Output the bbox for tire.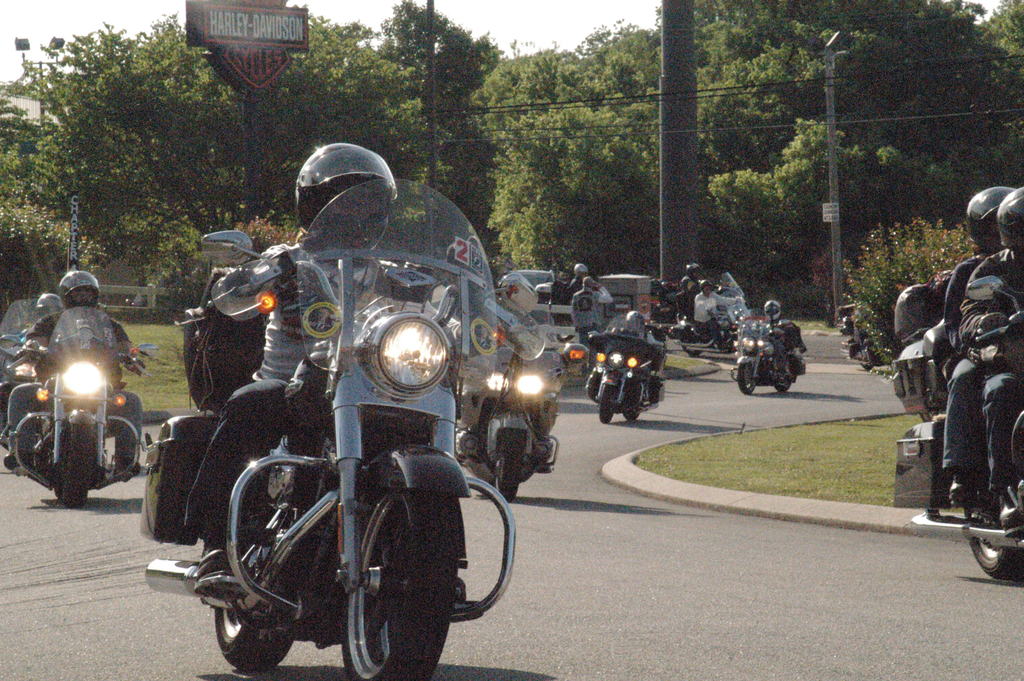
(left=58, top=411, right=104, bottom=507).
